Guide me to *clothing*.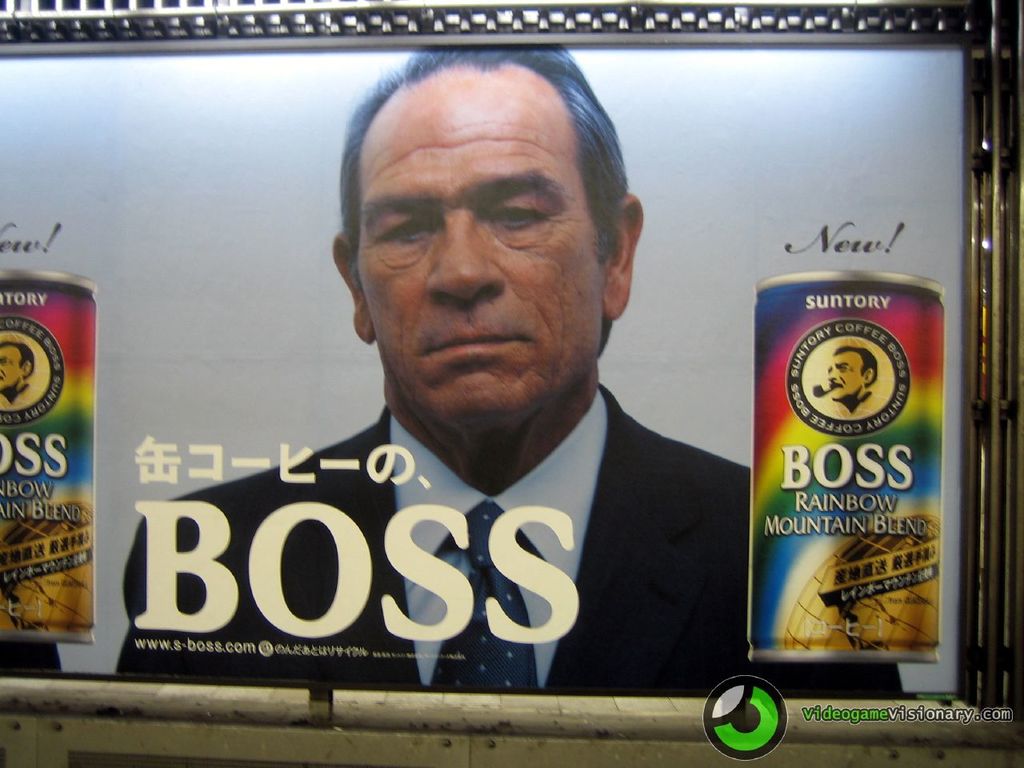
Guidance: rect(120, 347, 767, 710).
